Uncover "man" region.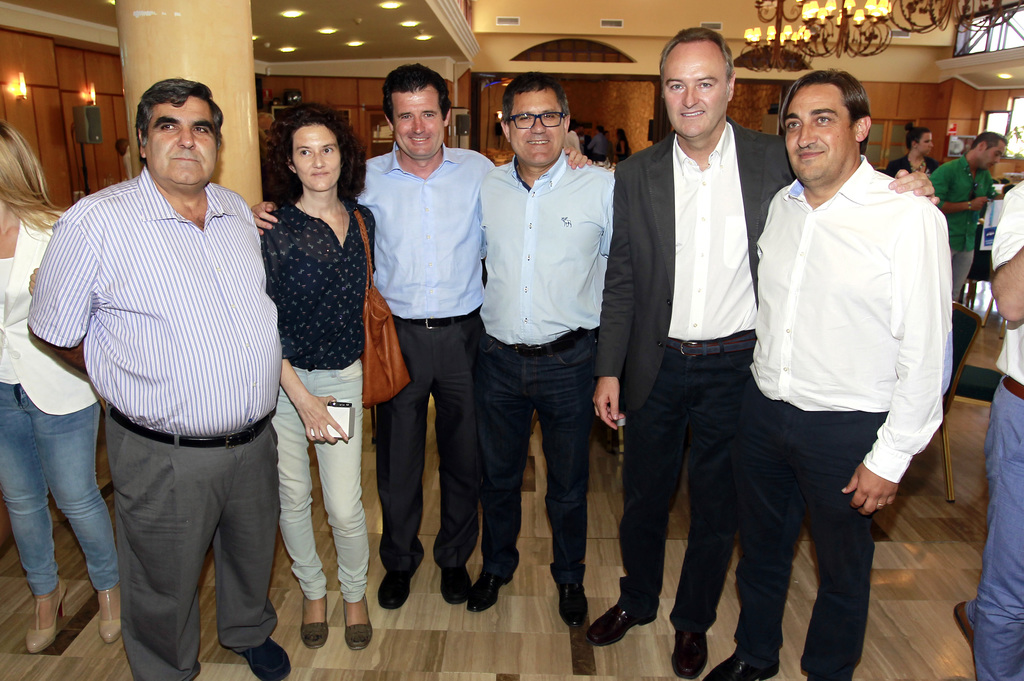
Uncovered: bbox=[26, 78, 291, 680].
